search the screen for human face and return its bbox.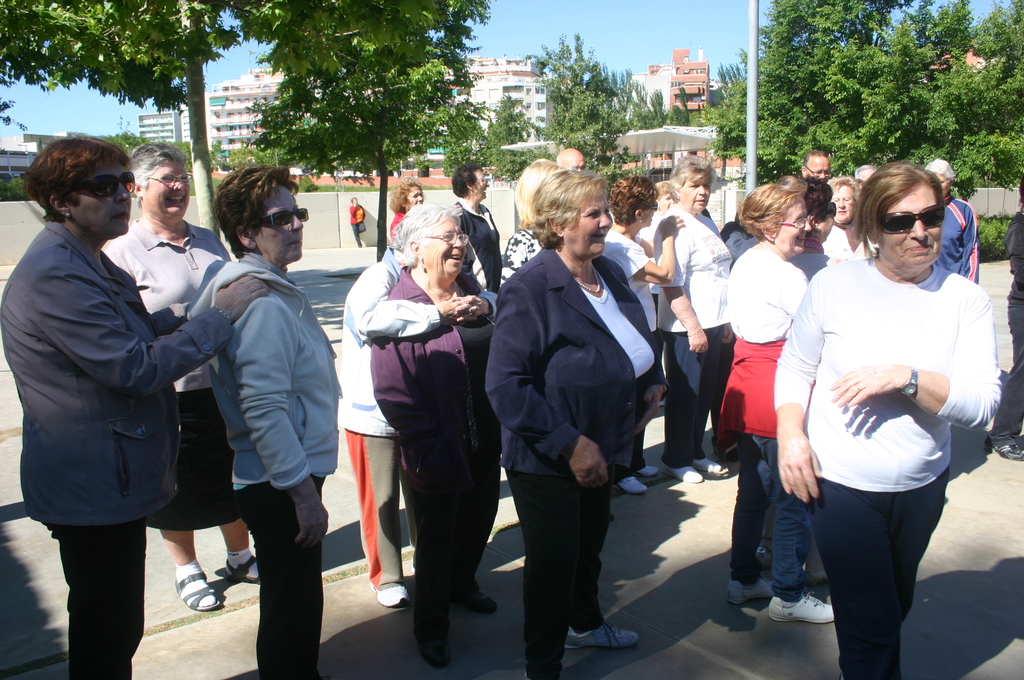
Found: x1=564, y1=191, x2=614, y2=261.
